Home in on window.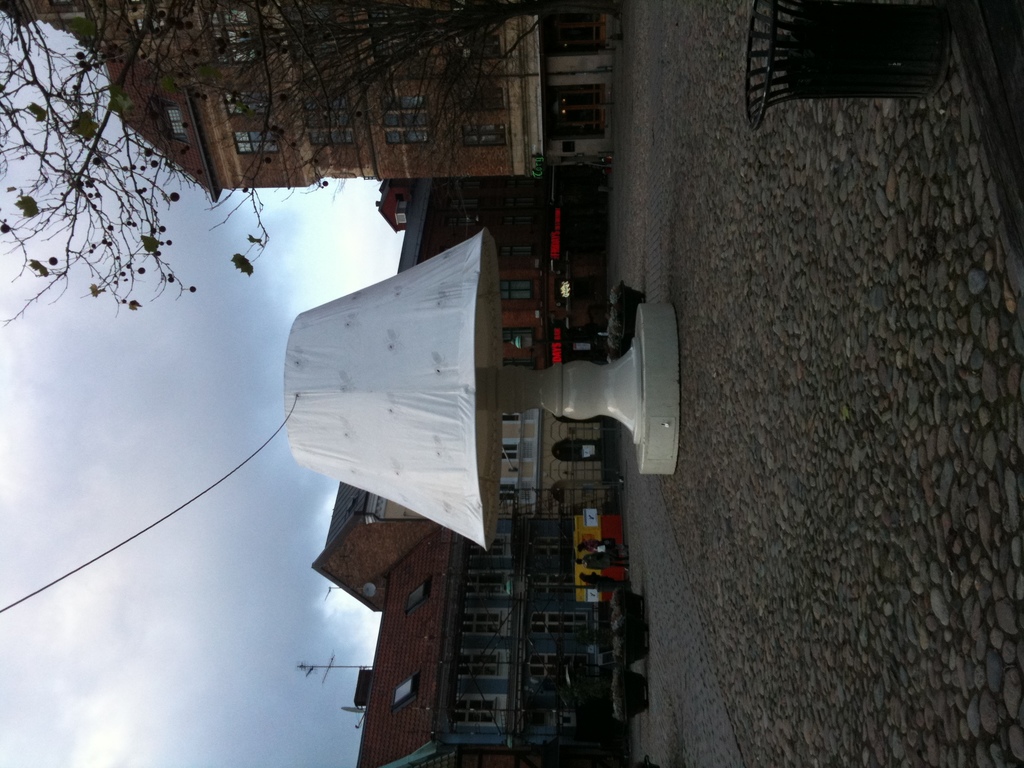
Homed in at 463/611/506/631.
